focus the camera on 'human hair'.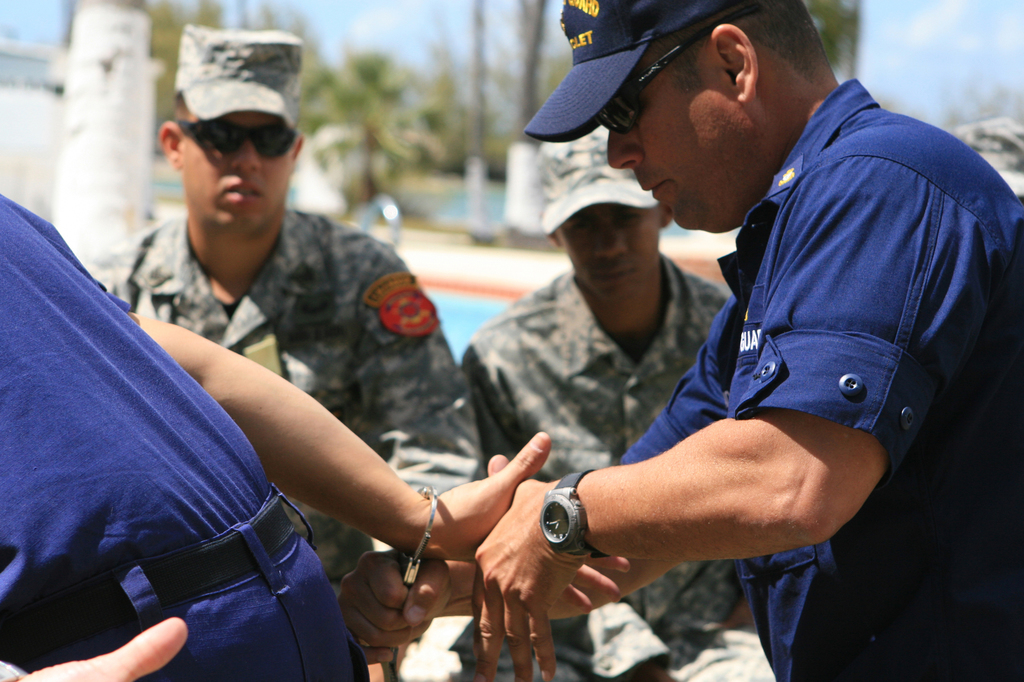
Focus region: [661, 0, 828, 87].
